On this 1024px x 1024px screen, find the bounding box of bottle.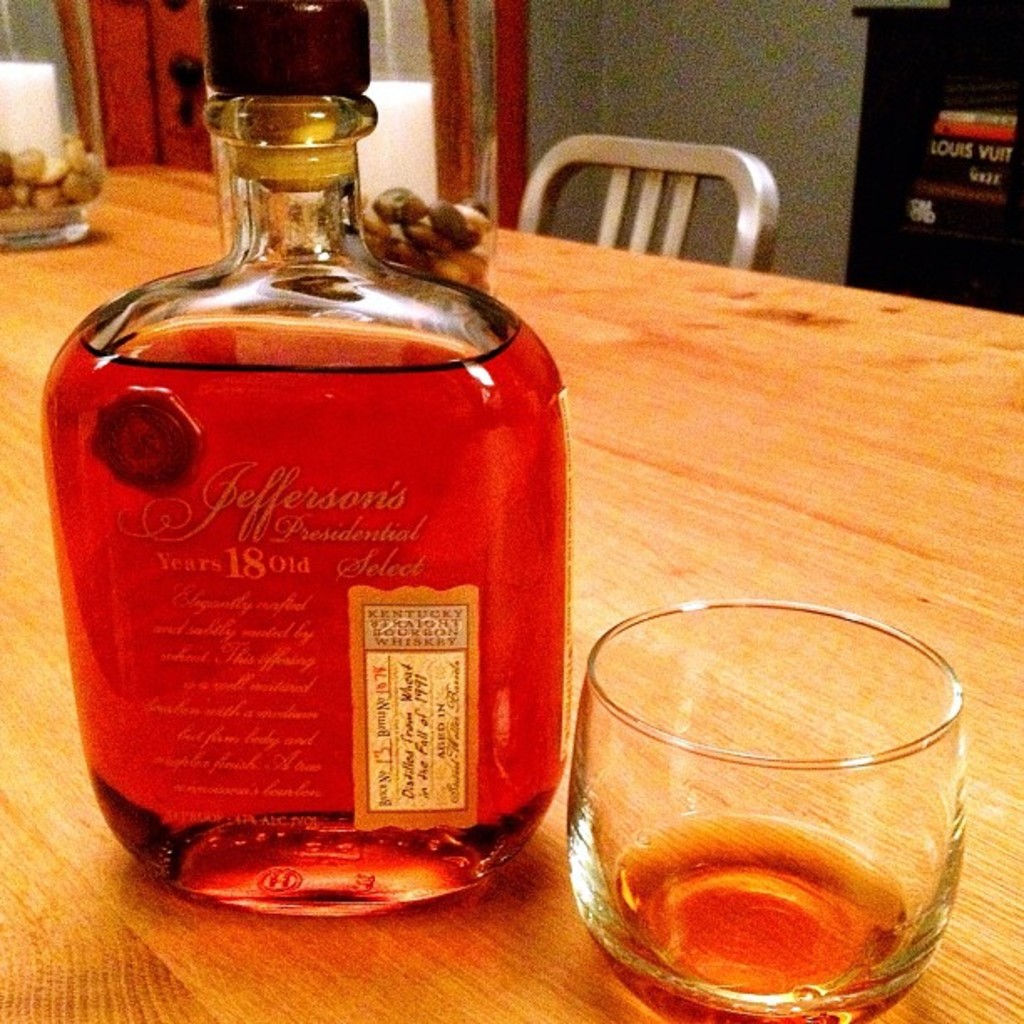
Bounding box: x1=23, y1=77, x2=542, y2=960.
